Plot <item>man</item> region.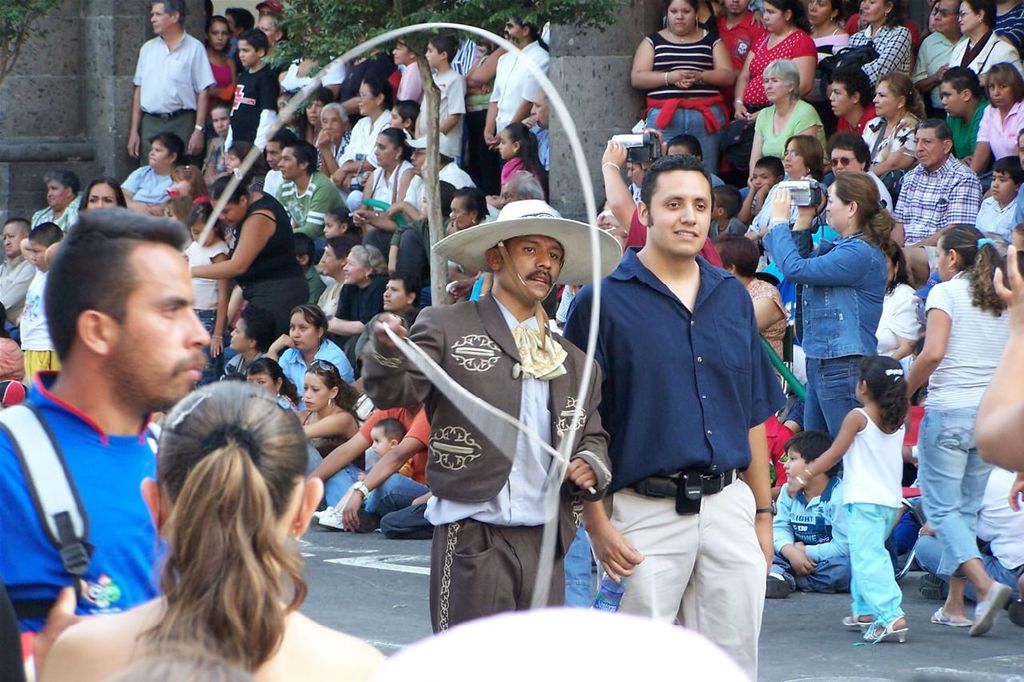
Plotted at [361,198,614,632].
